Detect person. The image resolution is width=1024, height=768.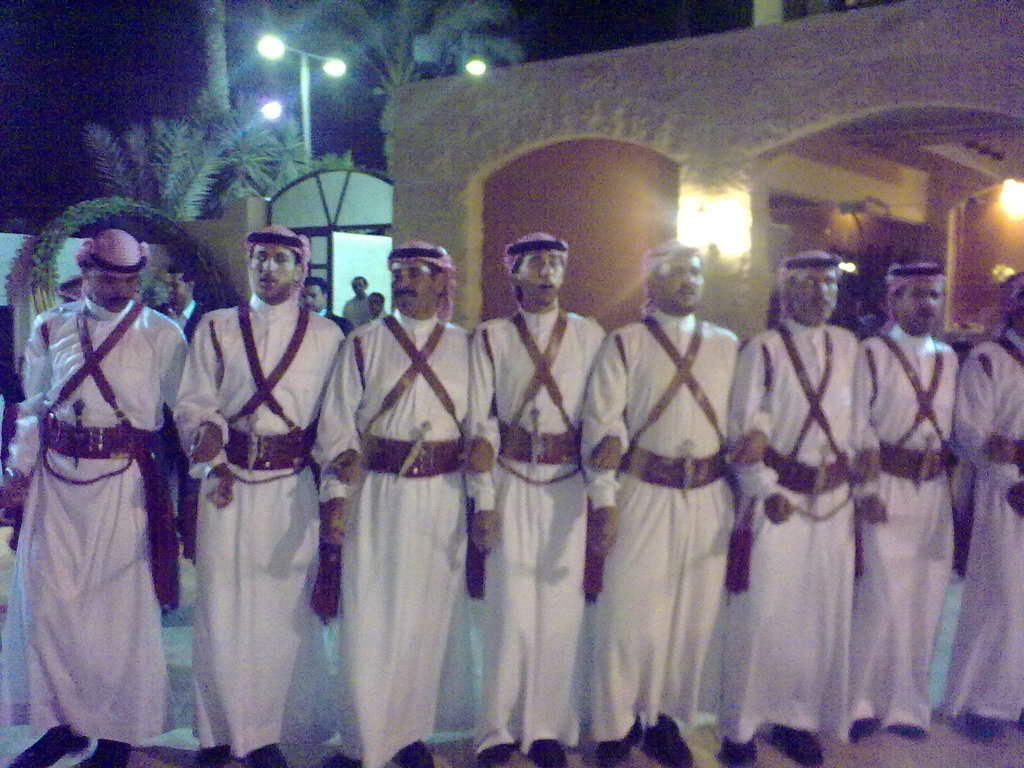
[29, 161, 197, 767].
